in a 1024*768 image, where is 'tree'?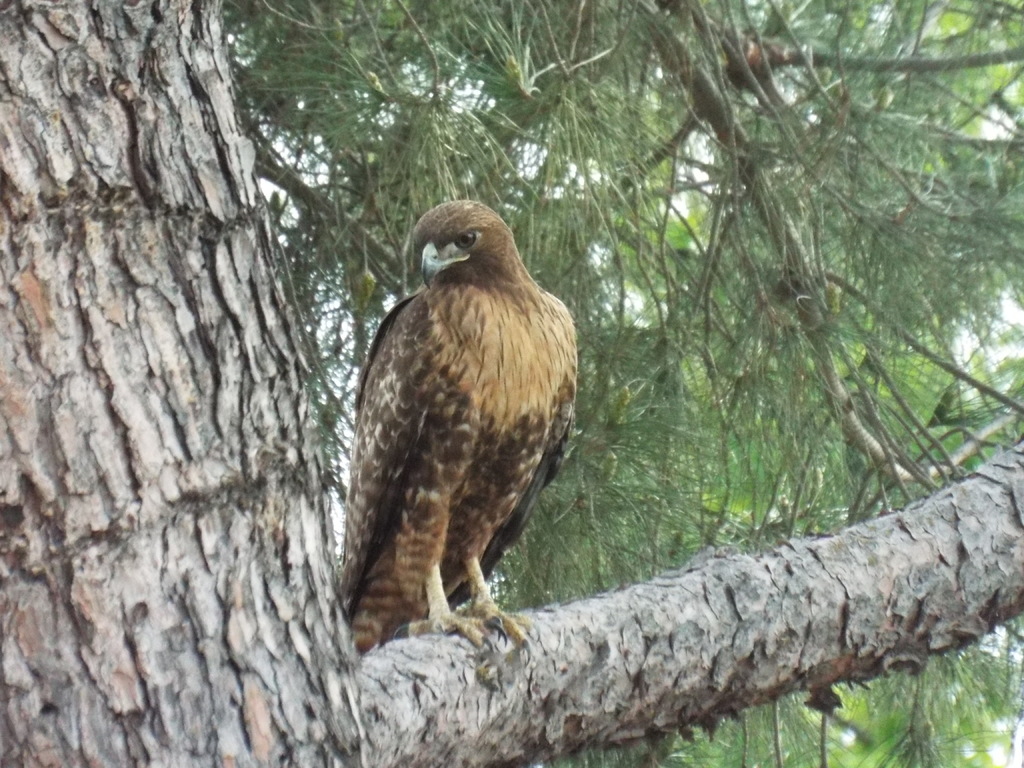
<box>5,0,1022,766</box>.
